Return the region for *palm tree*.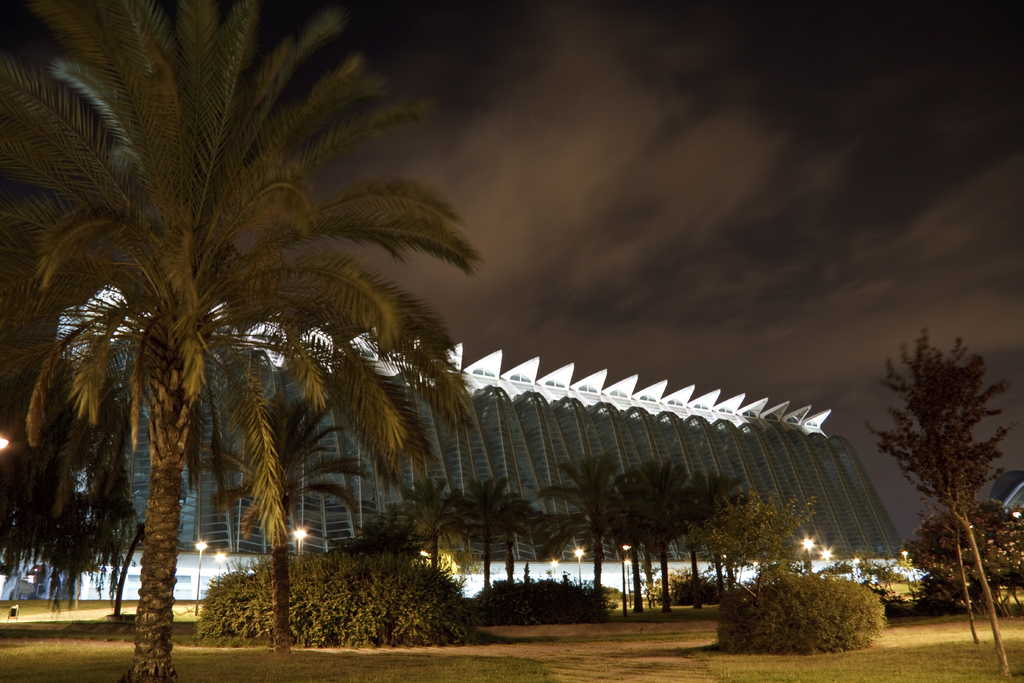
x1=472 y1=473 x2=531 y2=587.
